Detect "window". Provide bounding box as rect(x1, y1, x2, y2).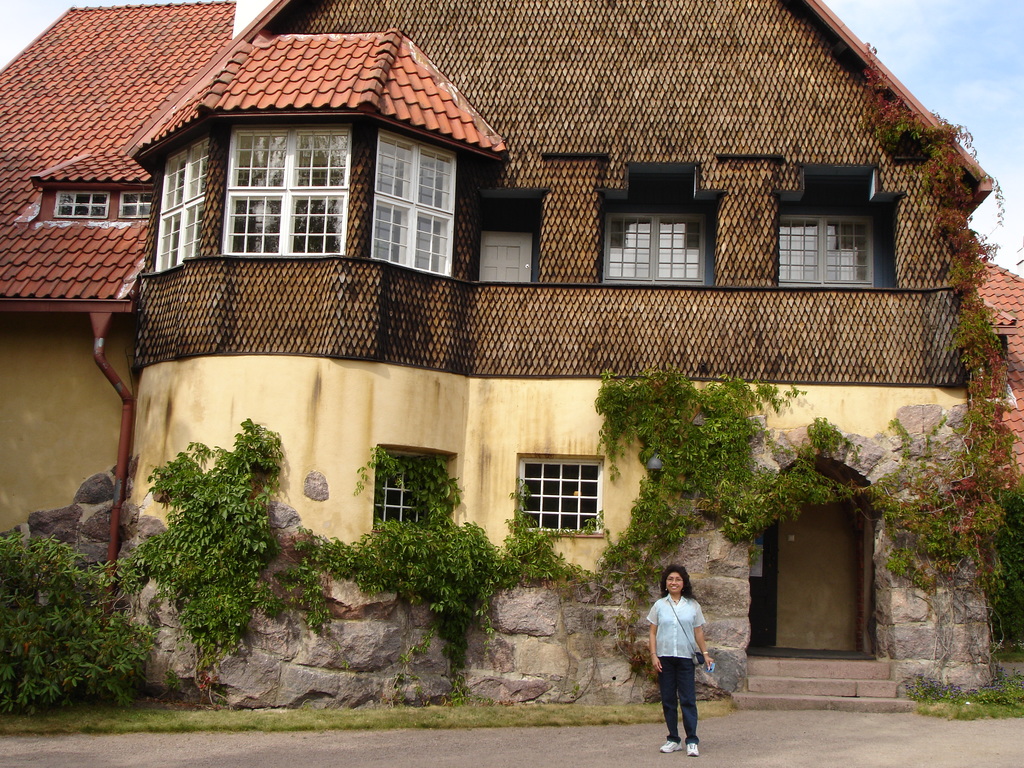
rect(176, 114, 379, 268).
